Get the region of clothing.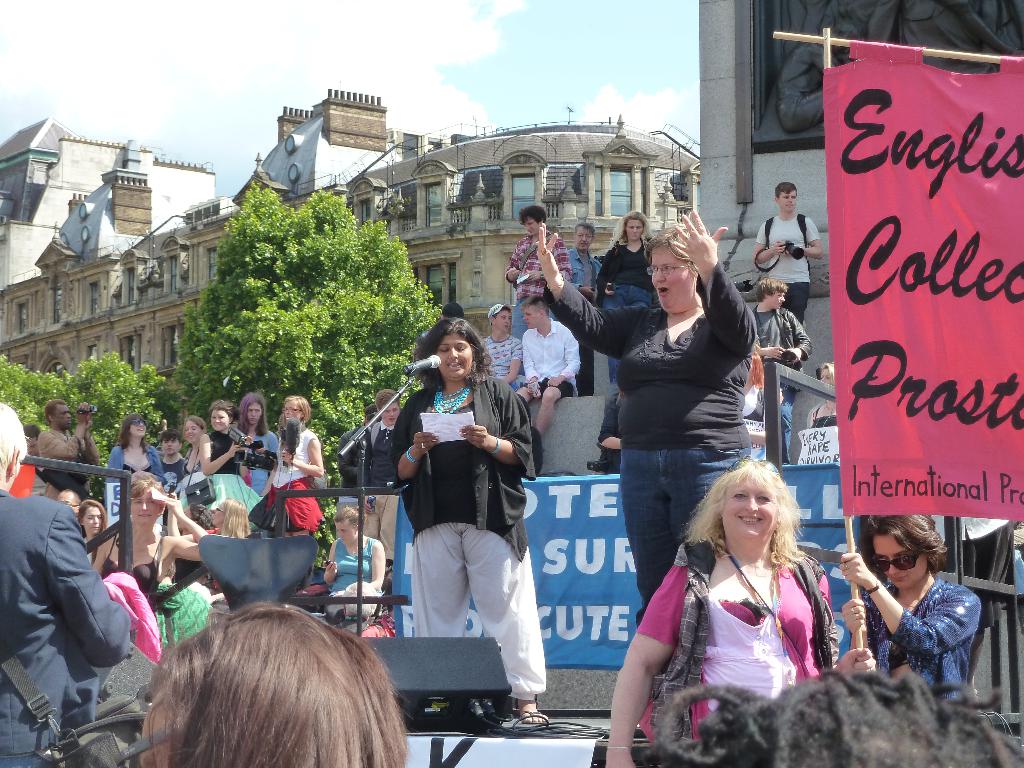
<box>484,332,532,393</box>.
